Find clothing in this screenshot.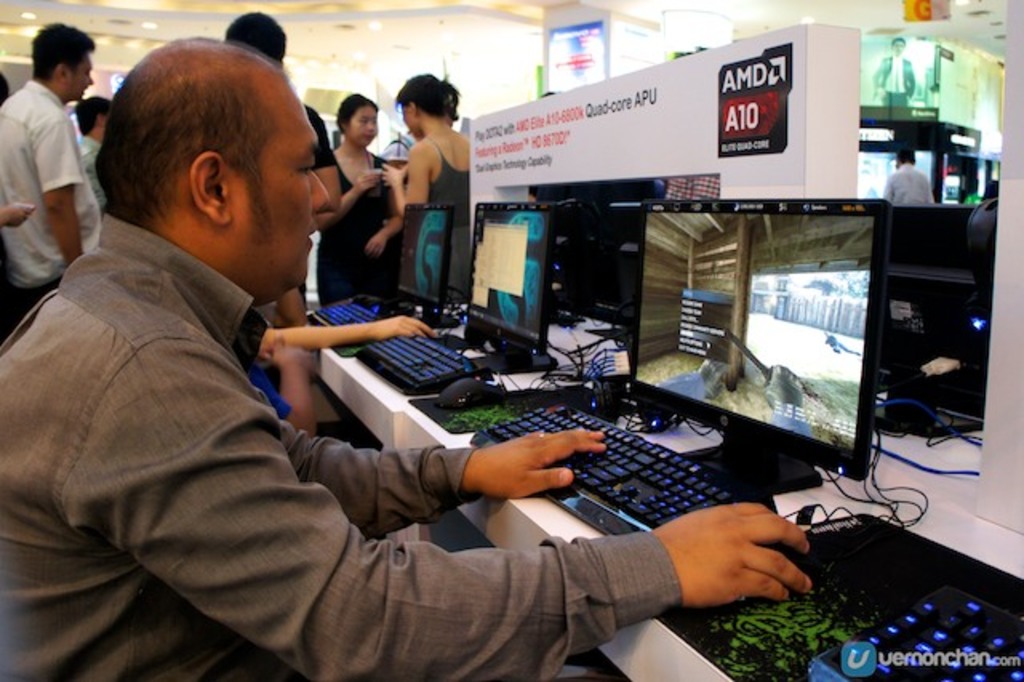
The bounding box for clothing is BBox(0, 215, 675, 680).
